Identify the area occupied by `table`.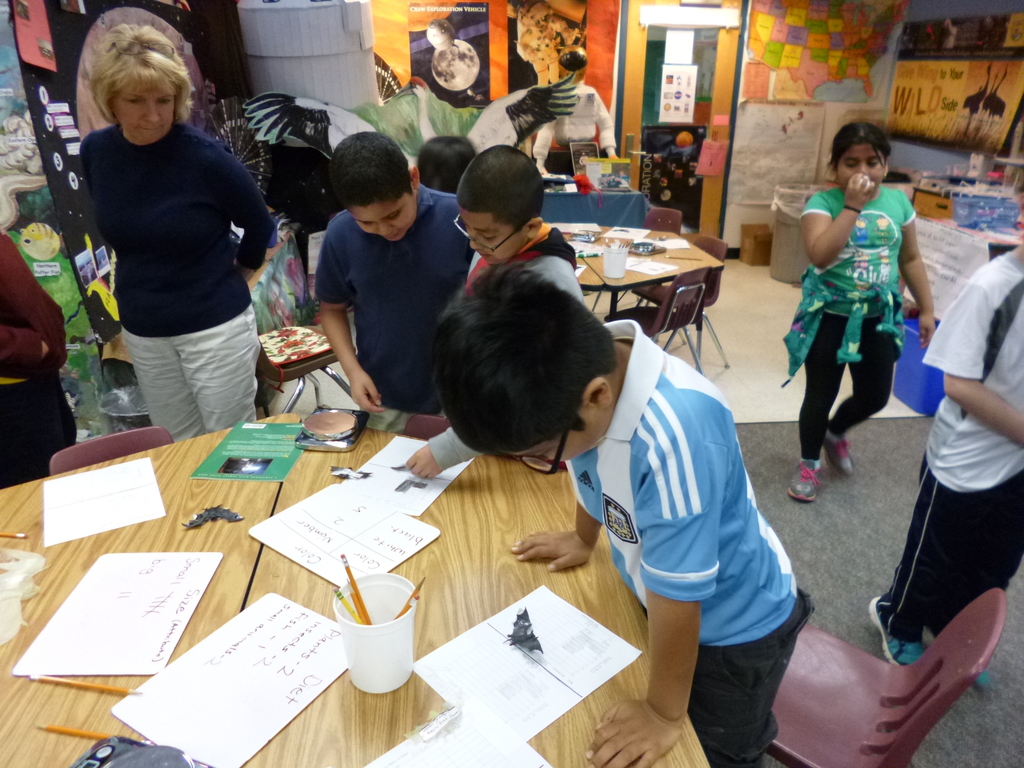
Area: {"x1": 565, "y1": 241, "x2": 602, "y2": 292}.
